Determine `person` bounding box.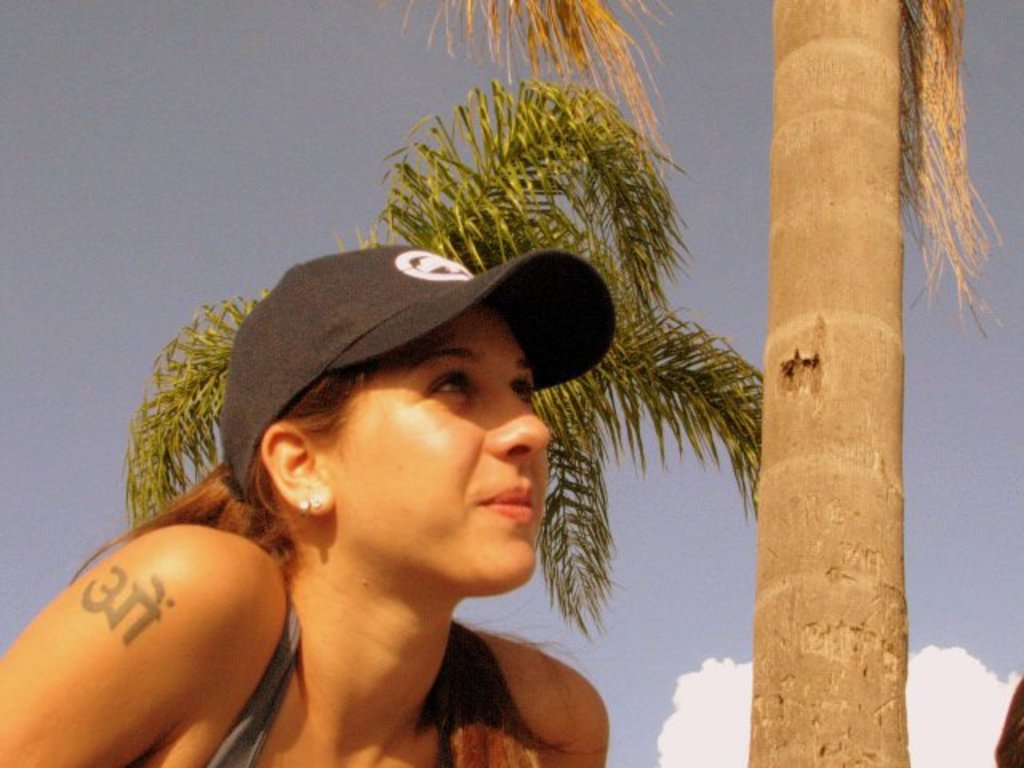
Determined: box=[0, 232, 619, 766].
